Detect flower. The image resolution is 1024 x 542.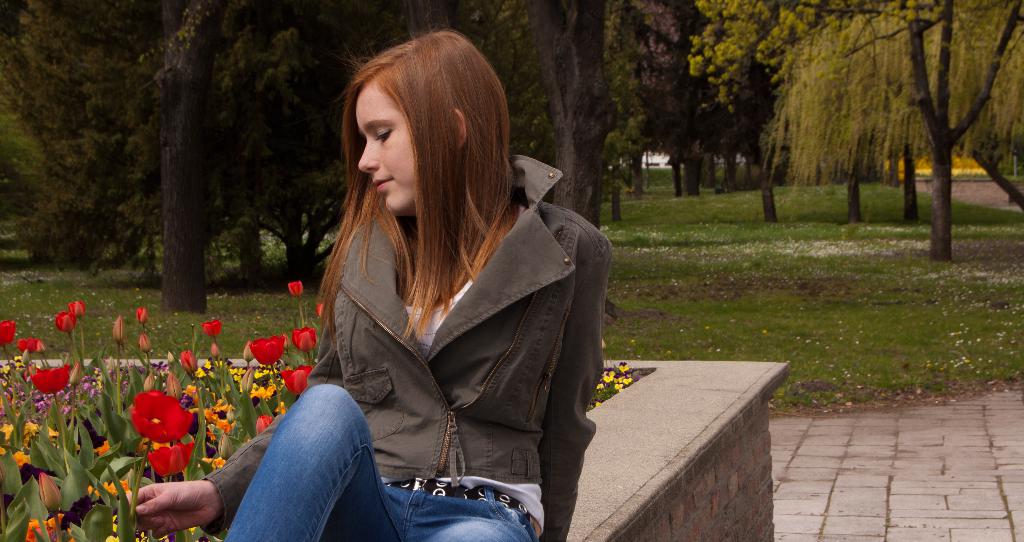
region(179, 349, 197, 376).
